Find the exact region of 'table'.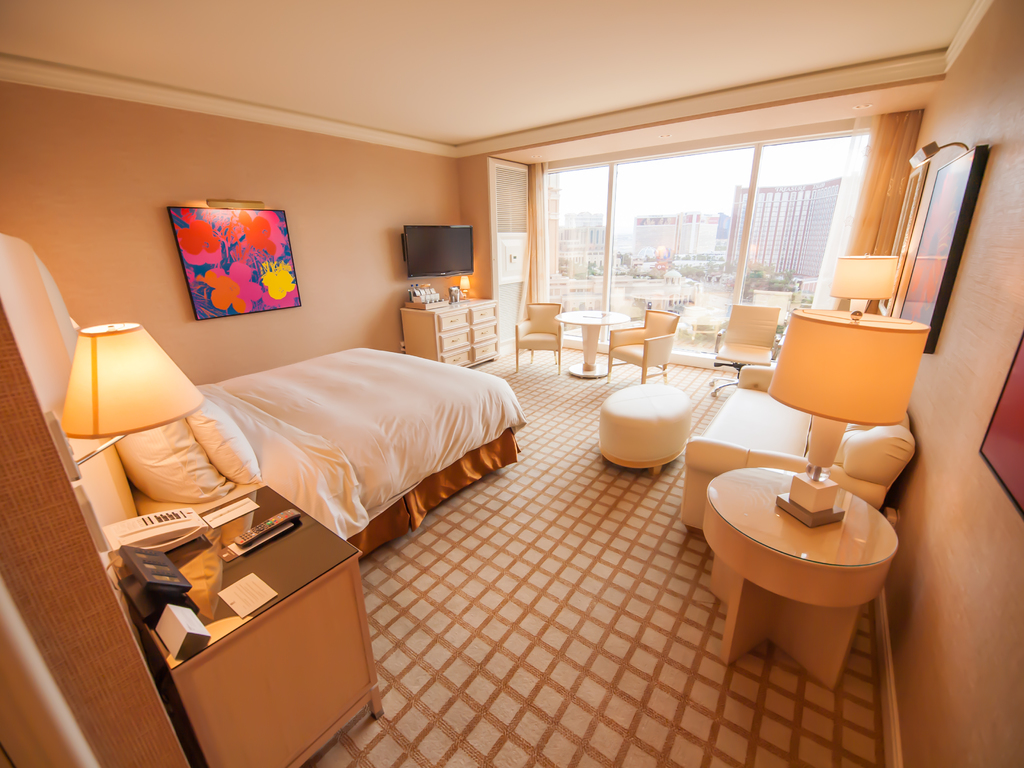
Exact region: <box>604,381,690,473</box>.
